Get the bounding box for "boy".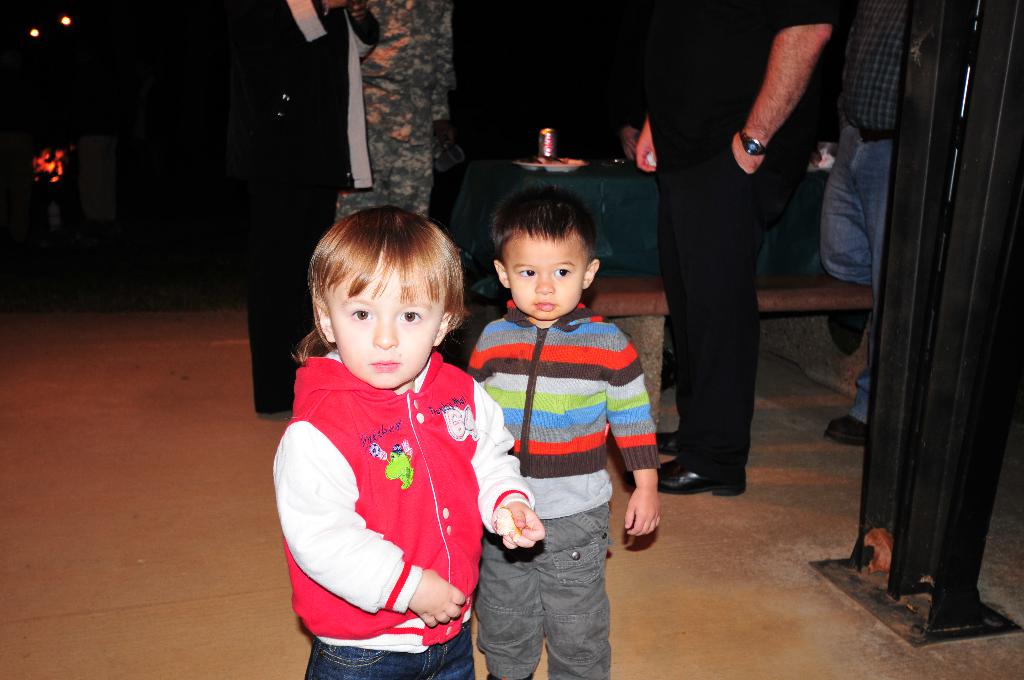
bbox=(467, 168, 668, 679).
